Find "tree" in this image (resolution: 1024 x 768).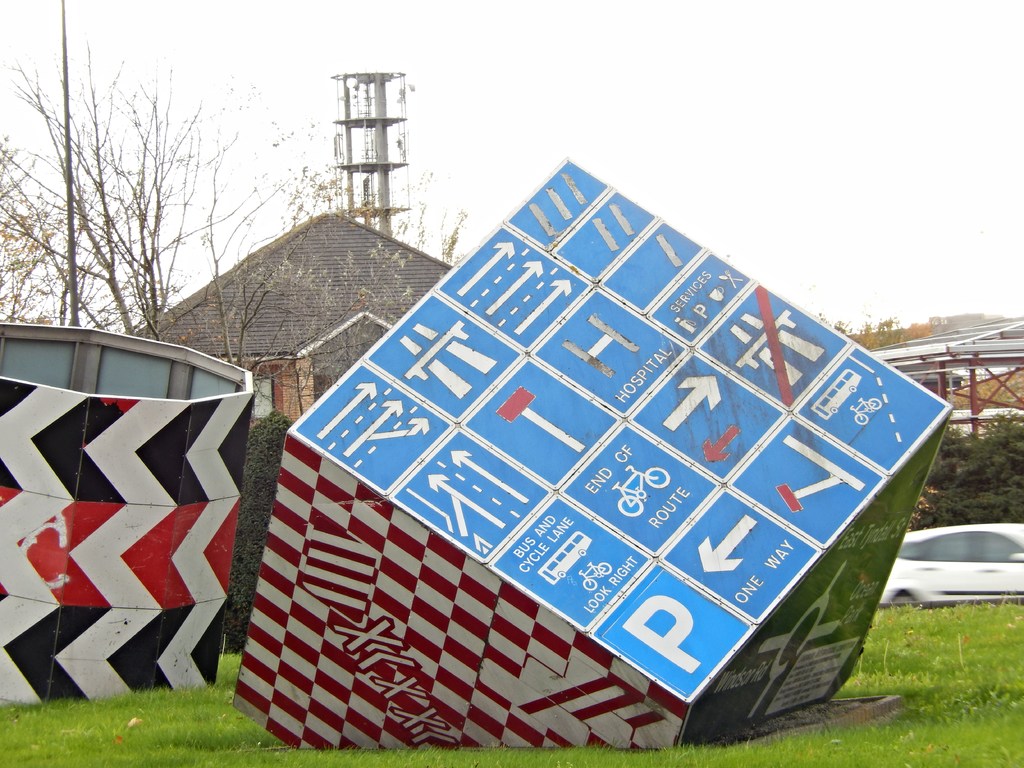
select_region(916, 409, 1023, 536).
